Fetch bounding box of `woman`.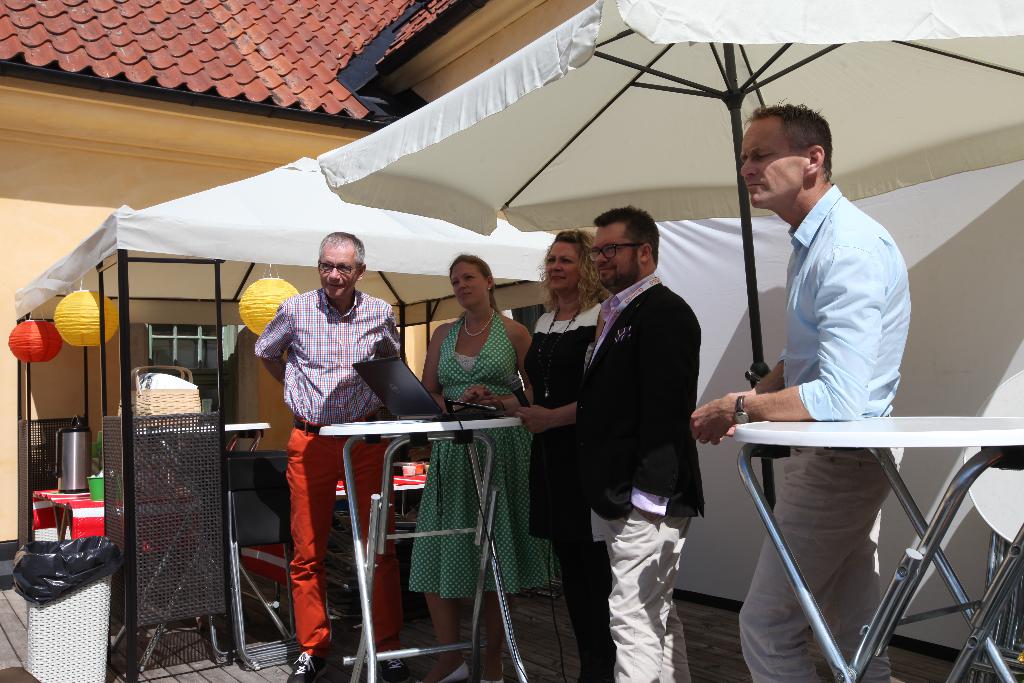
Bbox: pyautogui.locateOnScreen(451, 226, 616, 682).
